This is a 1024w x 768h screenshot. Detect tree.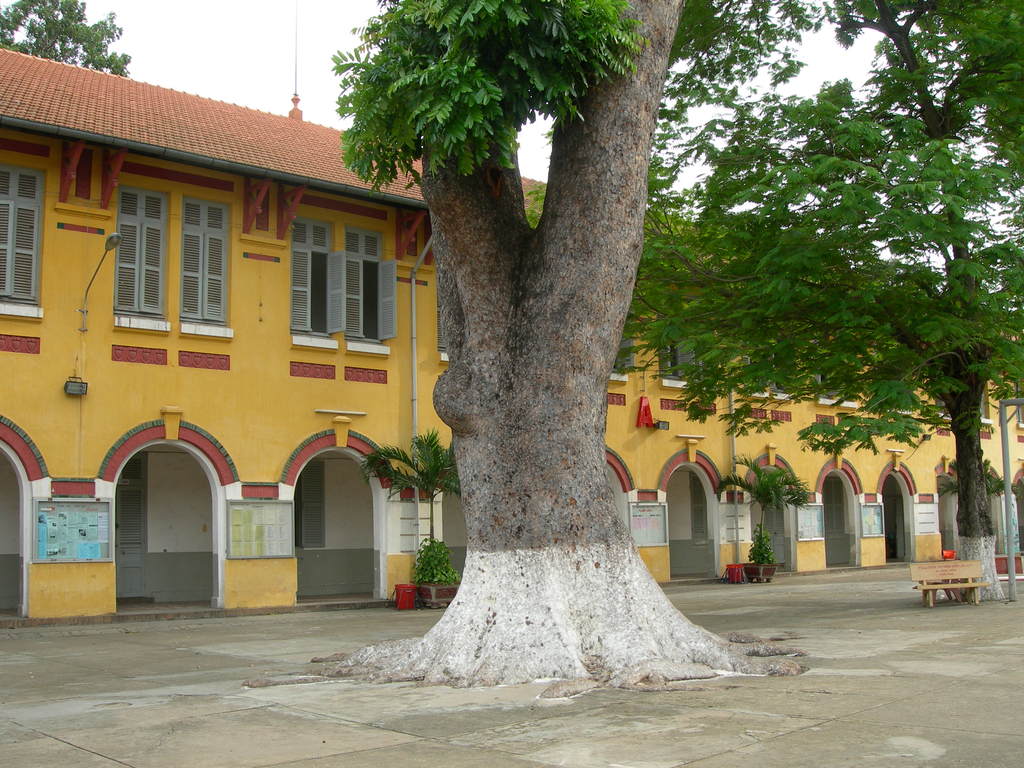
<box>321,0,822,691</box>.
